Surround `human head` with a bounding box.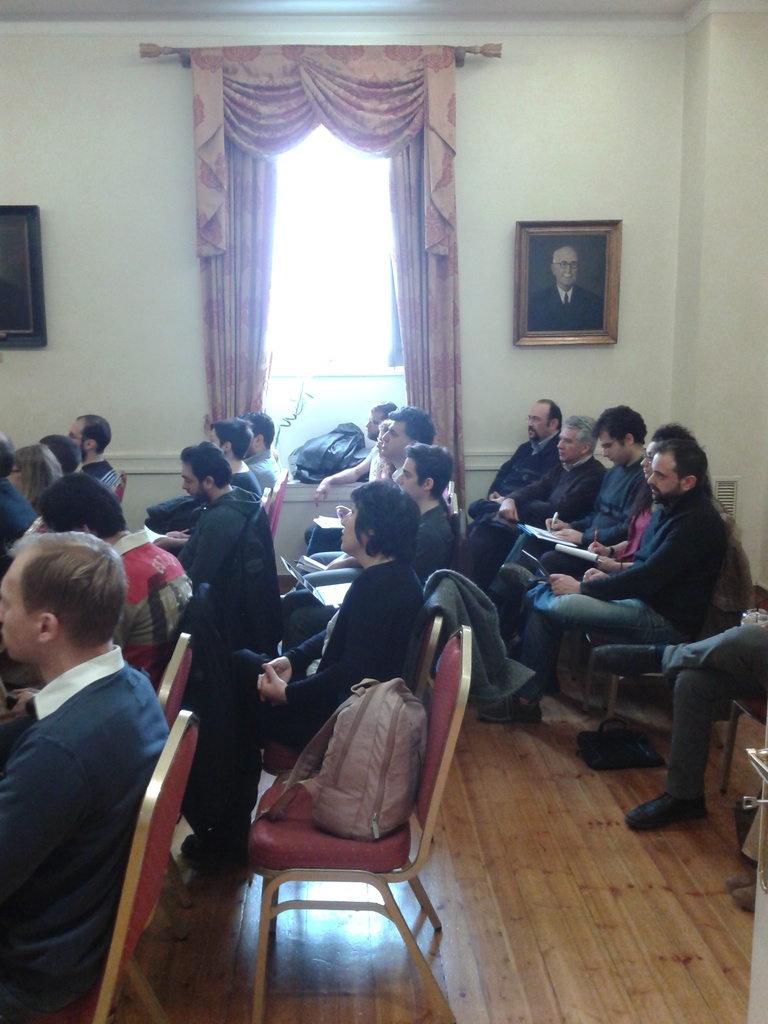
<box>0,435,16,480</box>.
